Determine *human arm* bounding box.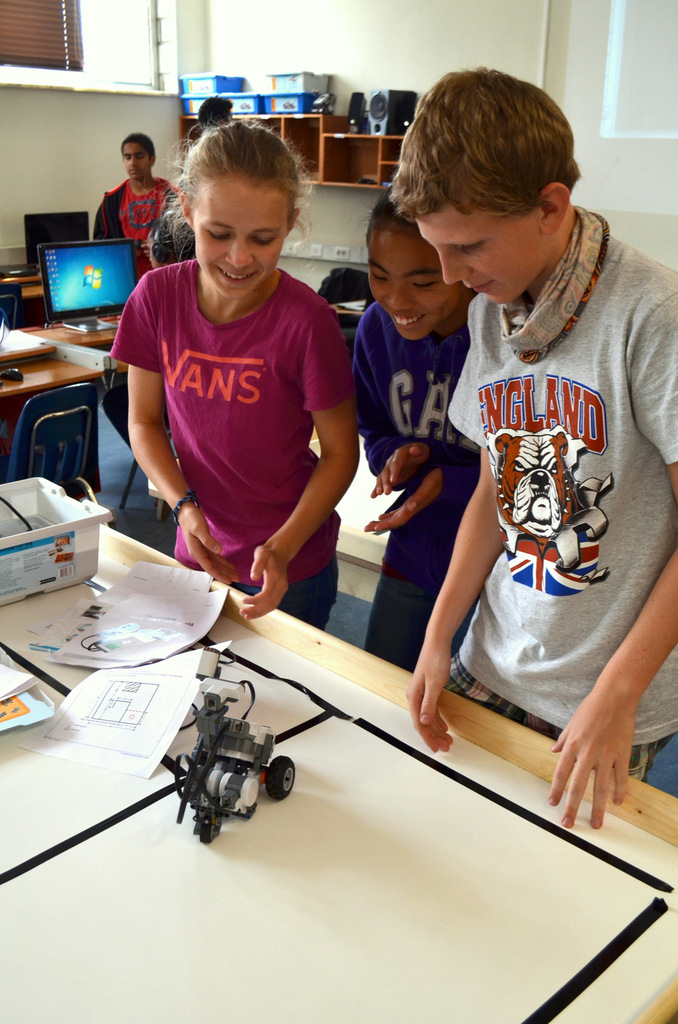
Determined: {"x1": 540, "y1": 269, "x2": 677, "y2": 834}.
